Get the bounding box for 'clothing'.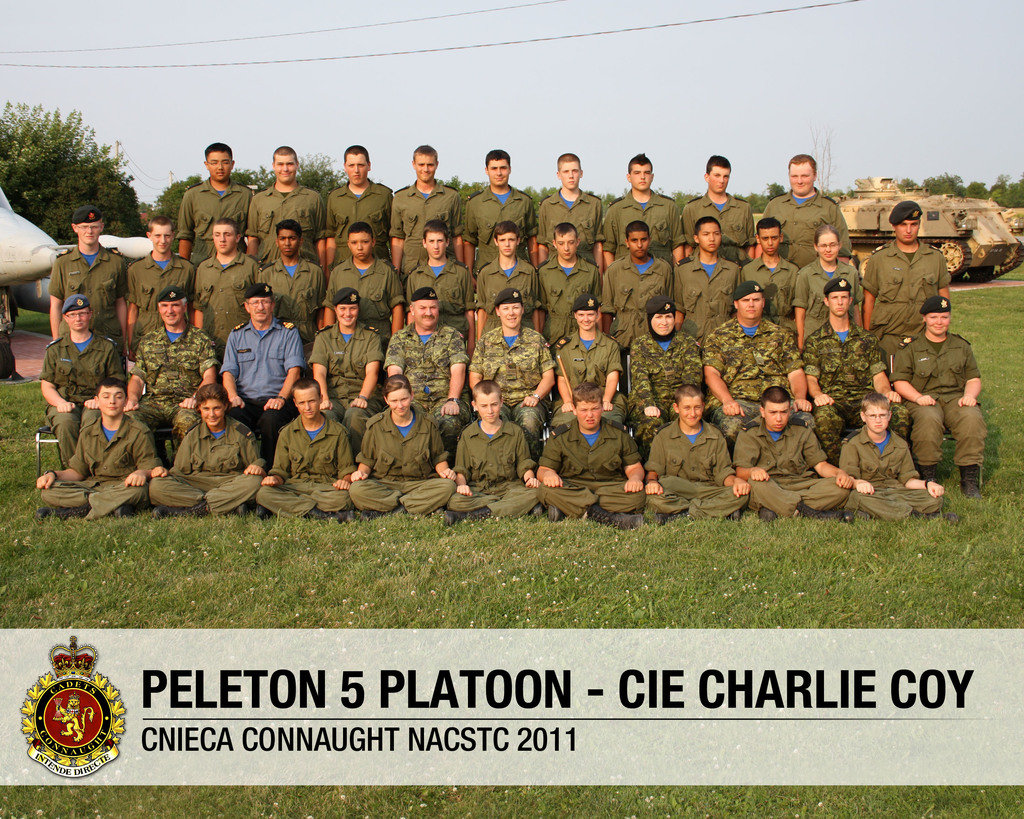
[left=349, top=412, right=451, bottom=514].
